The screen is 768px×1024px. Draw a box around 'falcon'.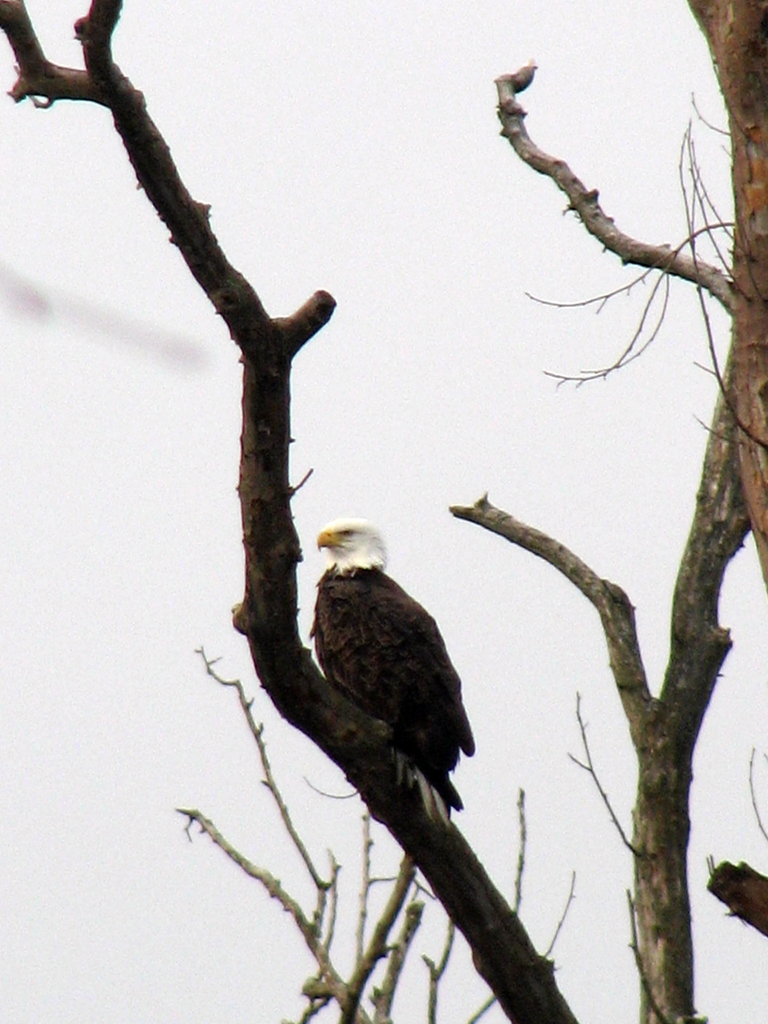
bbox(308, 517, 476, 817).
